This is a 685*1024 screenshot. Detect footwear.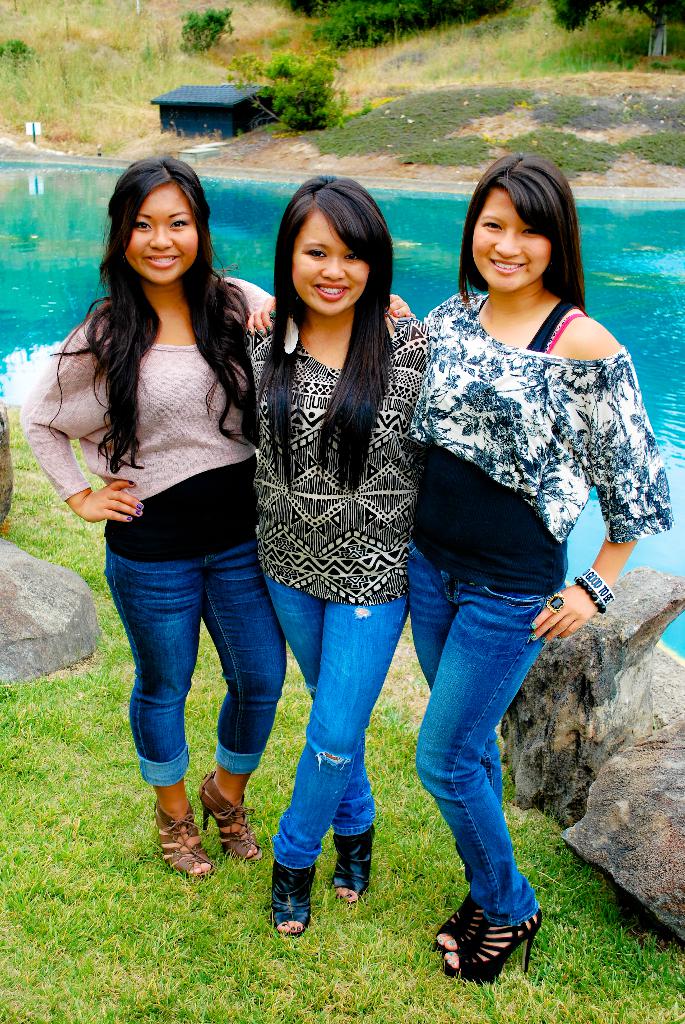
Rect(329, 826, 379, 901).
